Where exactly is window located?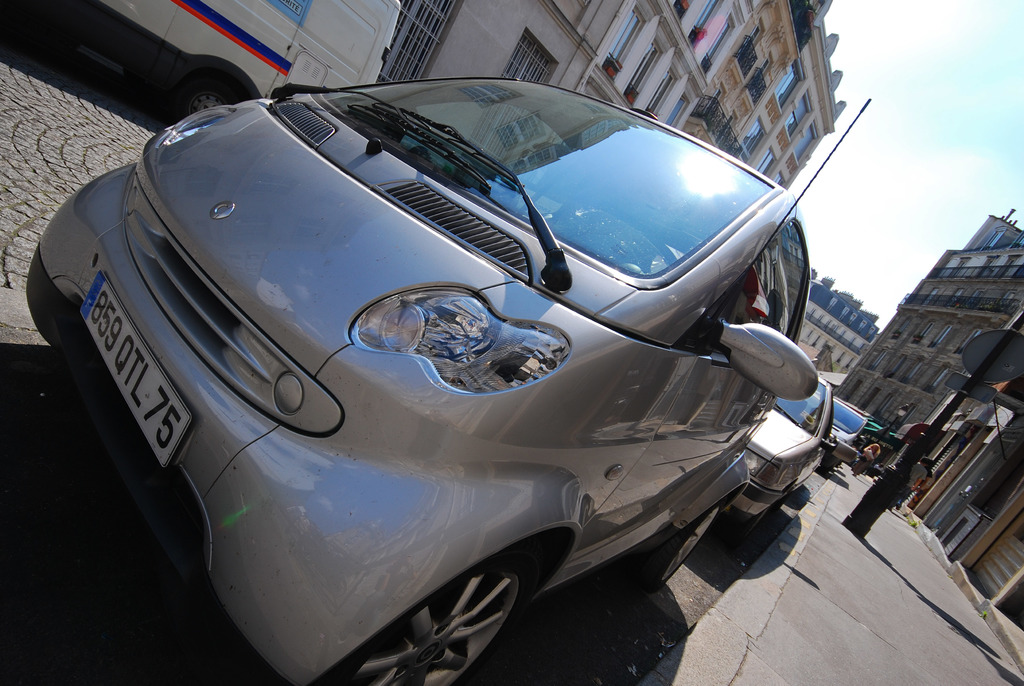
Its bounding box is detection(692, 0, 724, 44).
